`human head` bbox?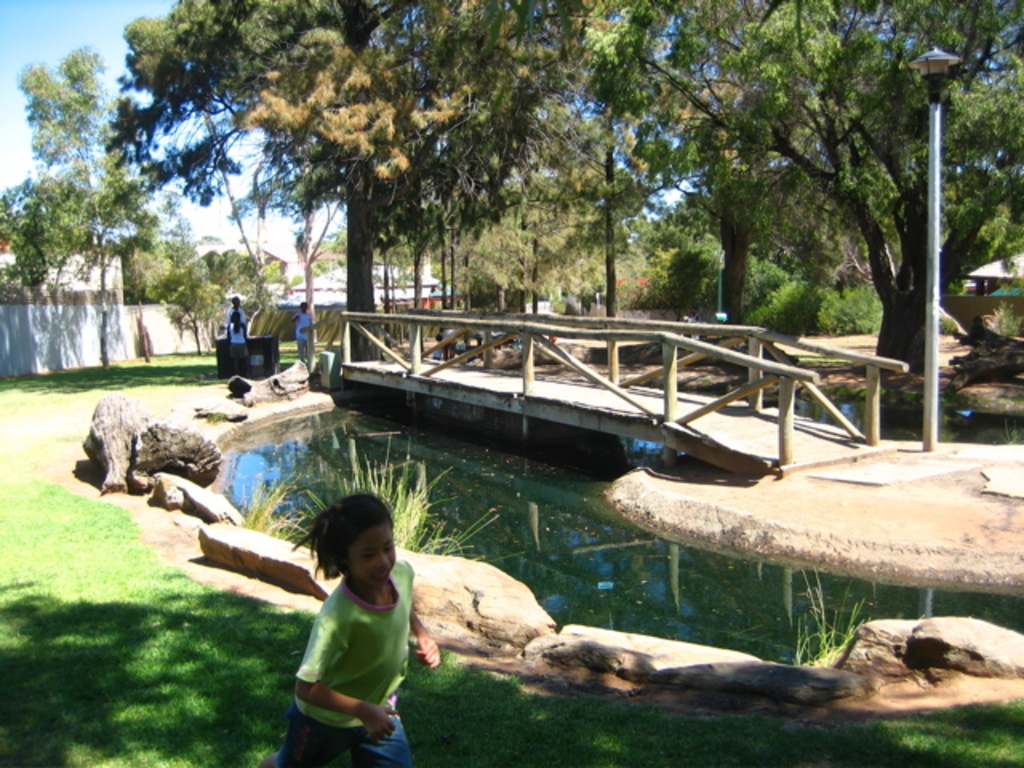
306/509/395/611
